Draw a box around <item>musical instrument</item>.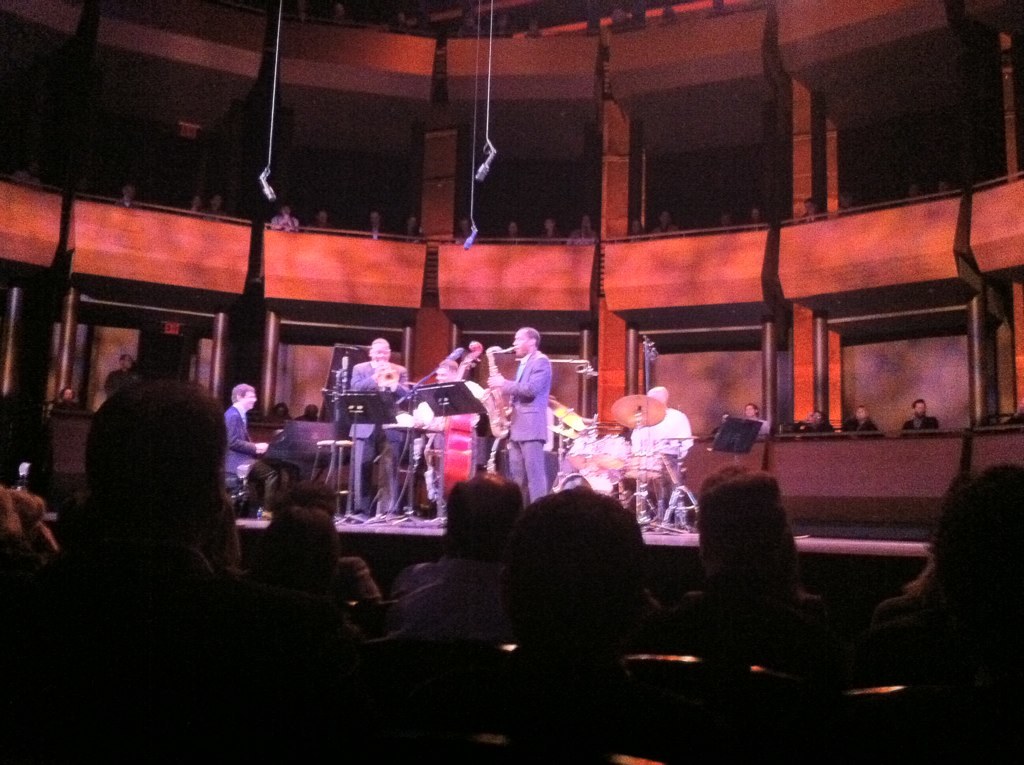
bbox=[258, 349, 355, 498].
